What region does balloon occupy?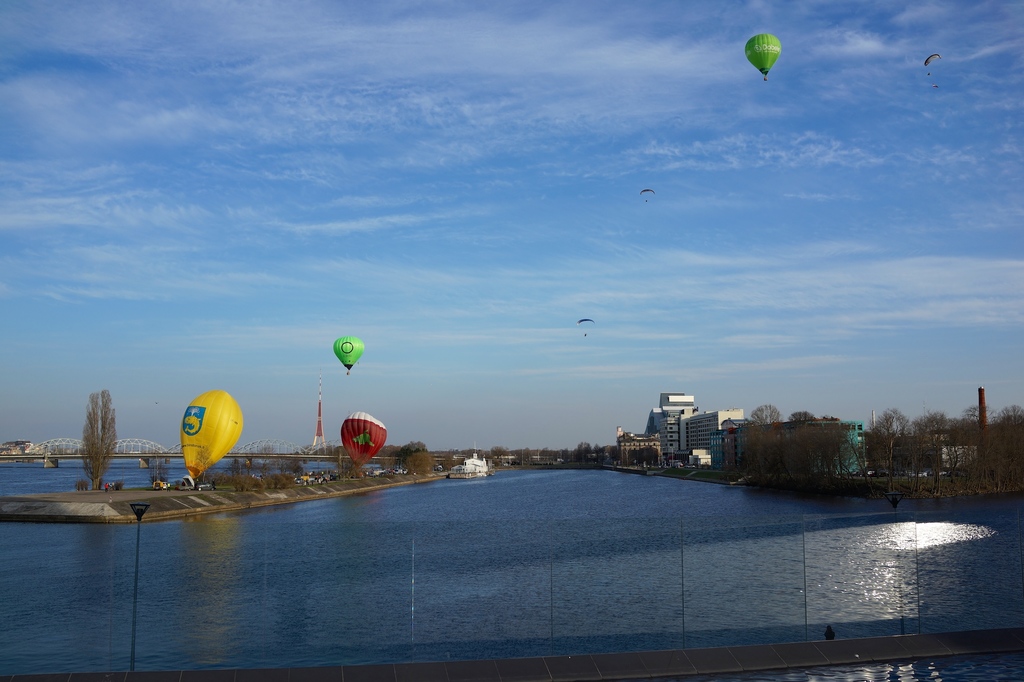
743,32,785,77.
